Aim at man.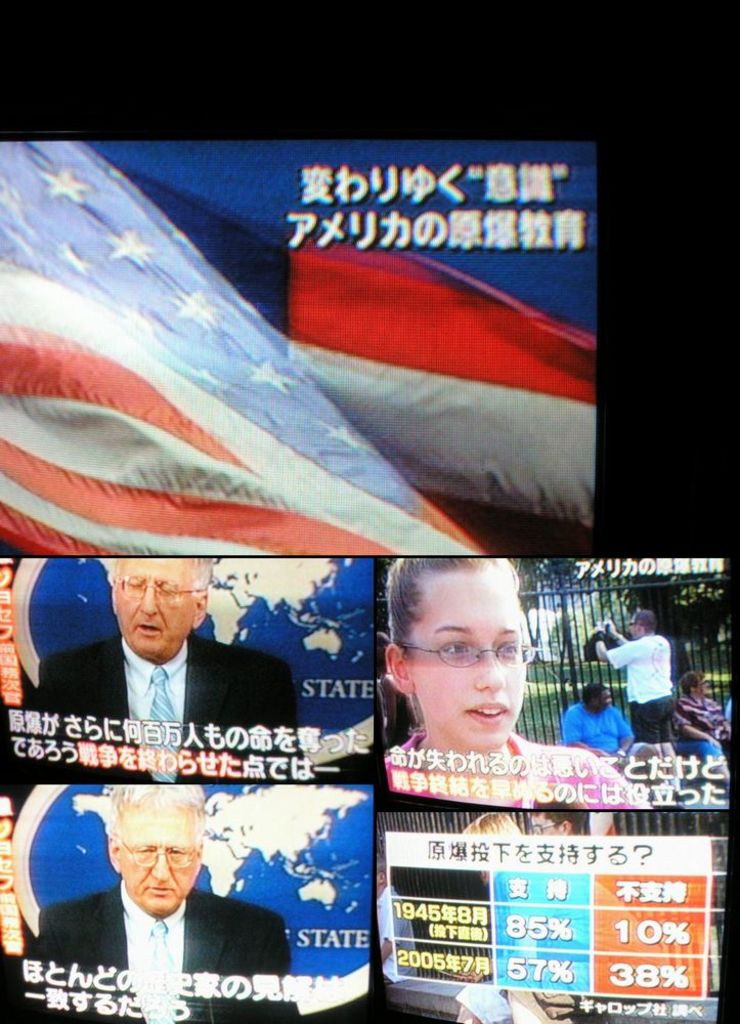
Aimed at (20,562,310,787).
